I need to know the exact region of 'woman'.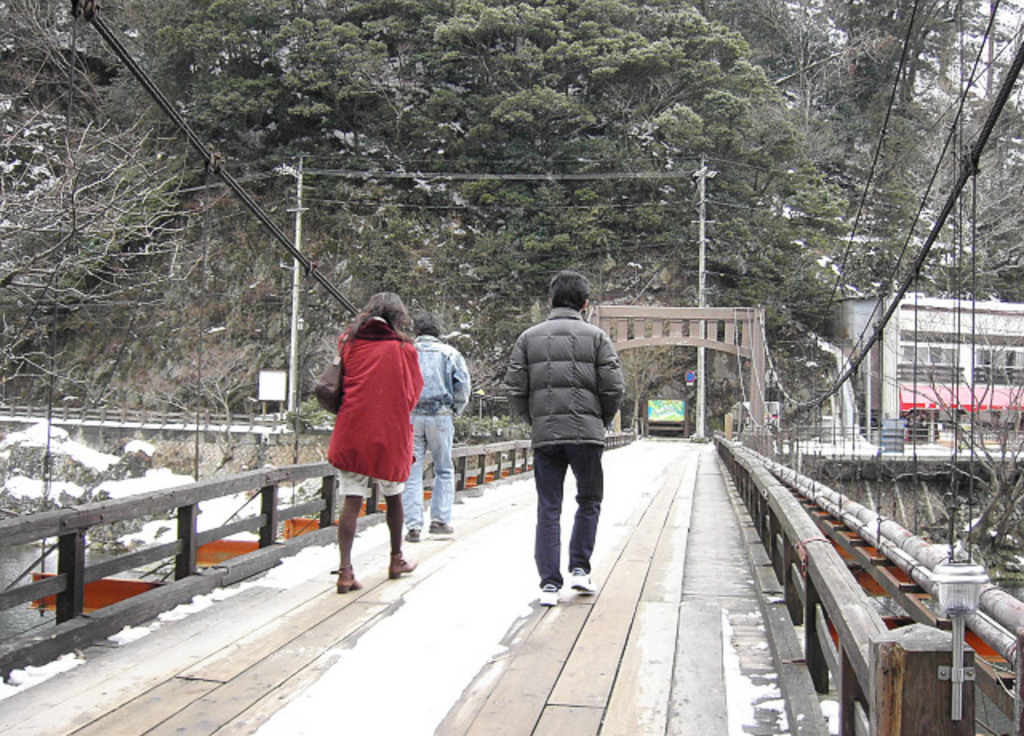
Region: x1=326, y1=290, x2=418, y2=592.
